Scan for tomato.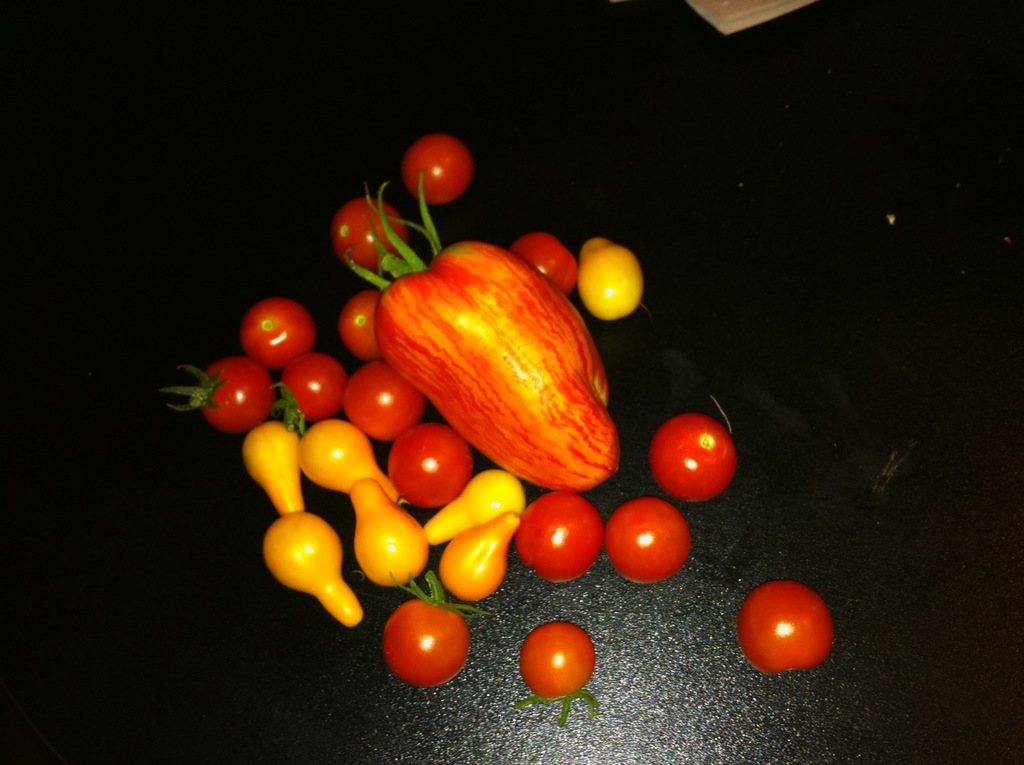
Scan result: (x1=395, y1=127, x2=478, y2=202).
